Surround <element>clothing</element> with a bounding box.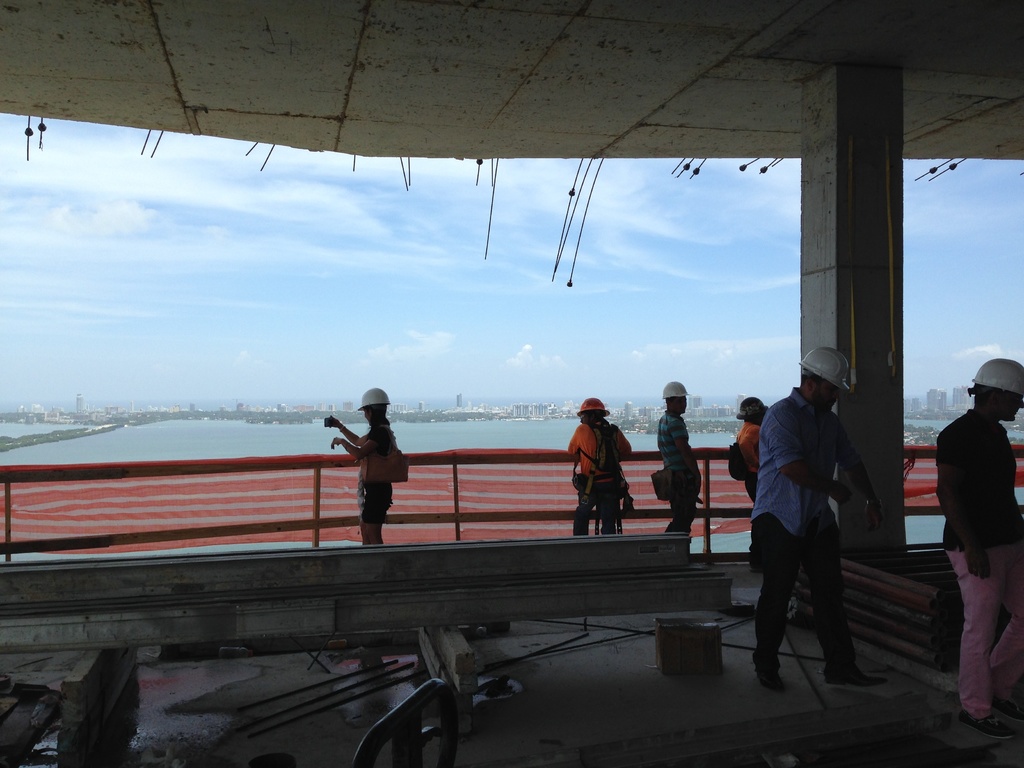
bbox(655, 417, 697, 535).
